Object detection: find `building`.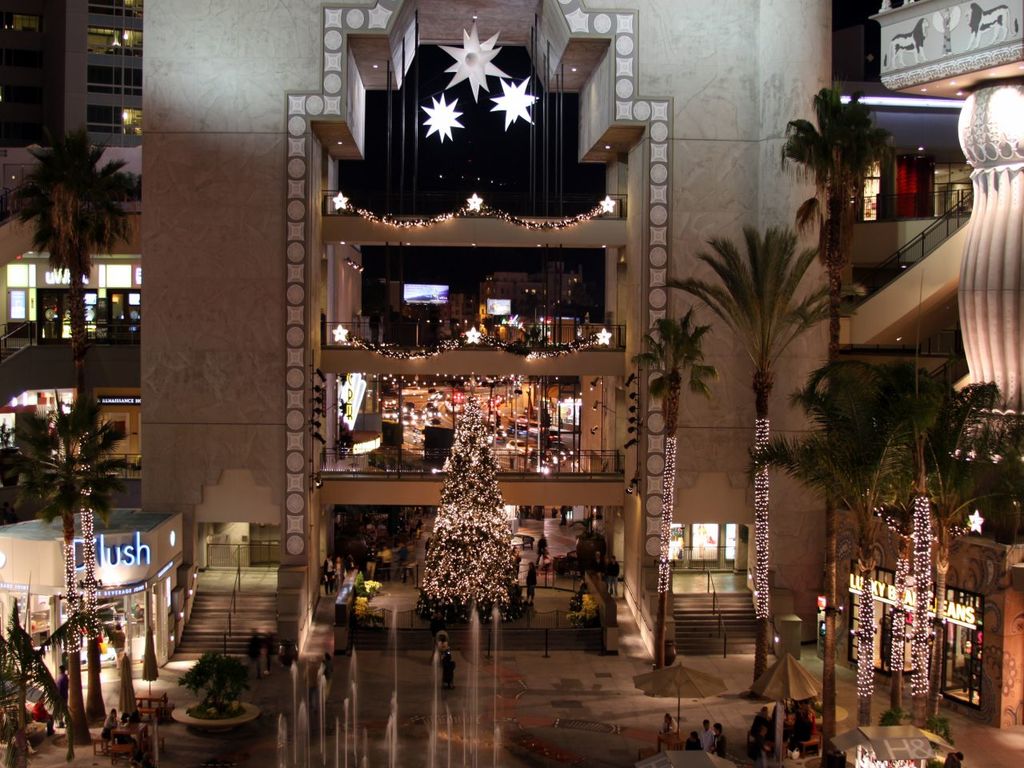
(0,0,1023,767).
